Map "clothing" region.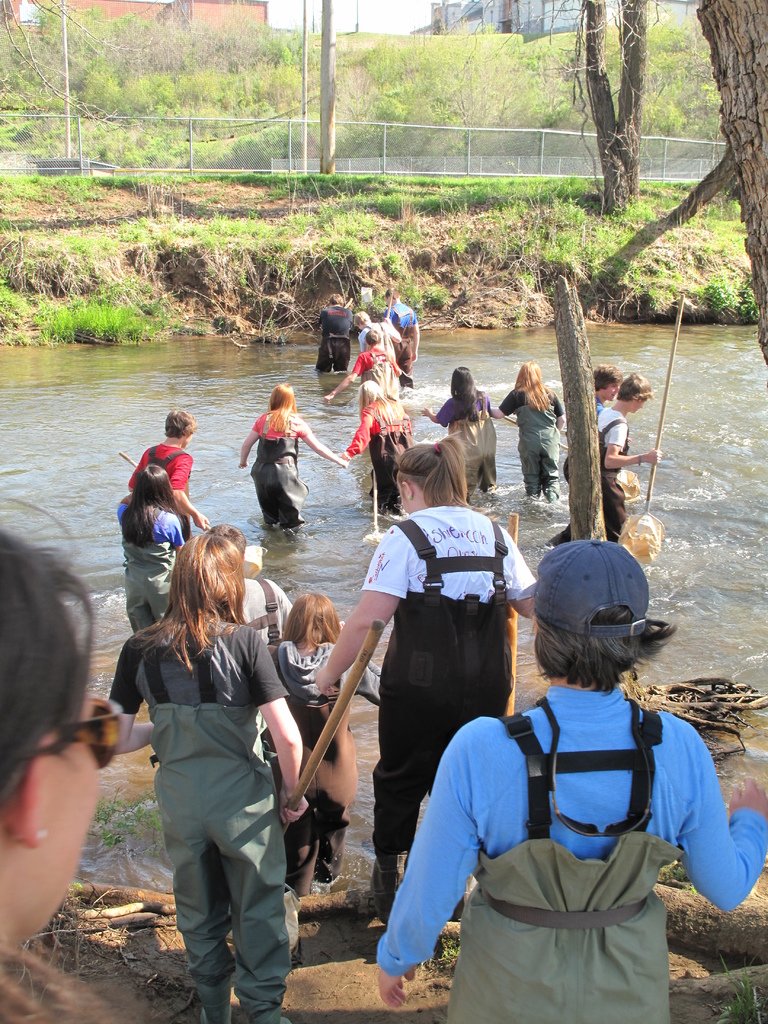
Mapped to (543,455,580,549).
